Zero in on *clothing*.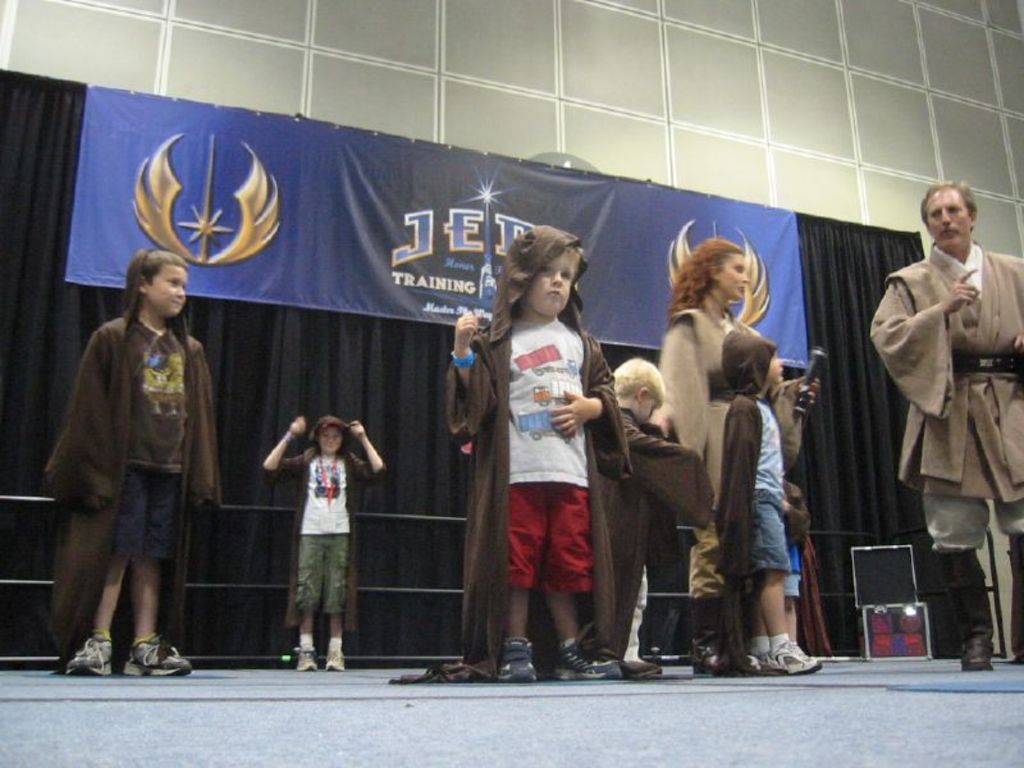
Zeroed in: {"left": 265, "top": 416, "right": 383, "bottom": 634}.
